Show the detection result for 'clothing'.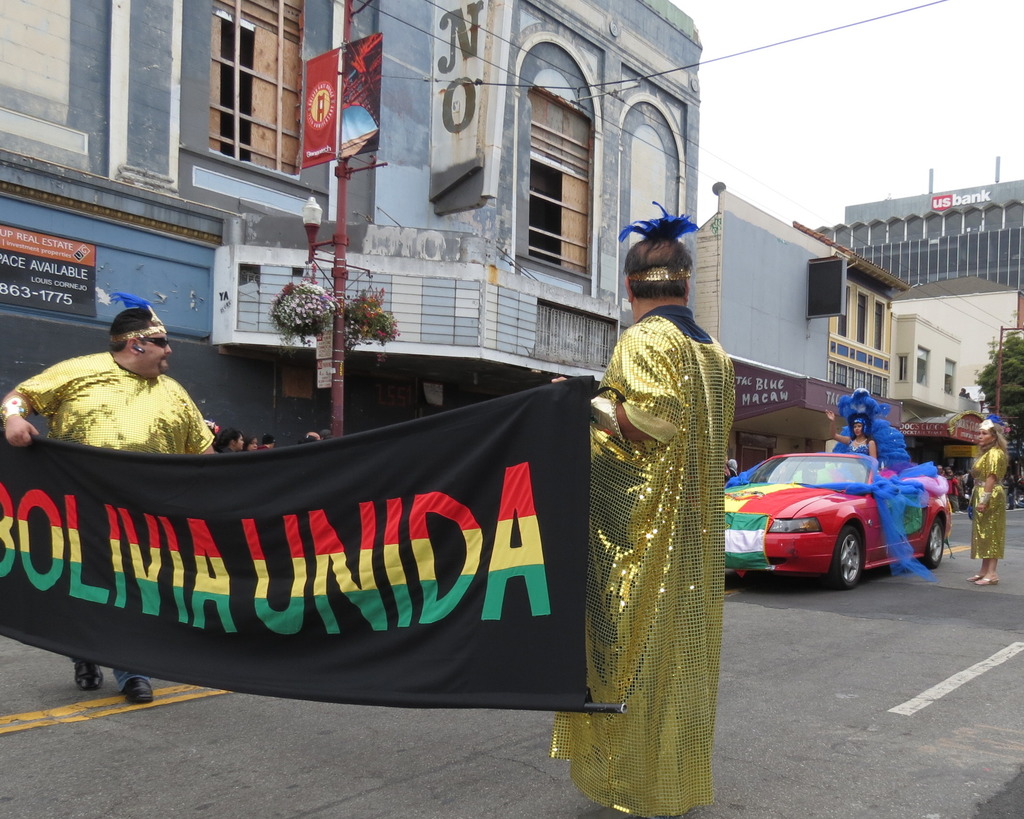
box(540, 299, 746, 815).
